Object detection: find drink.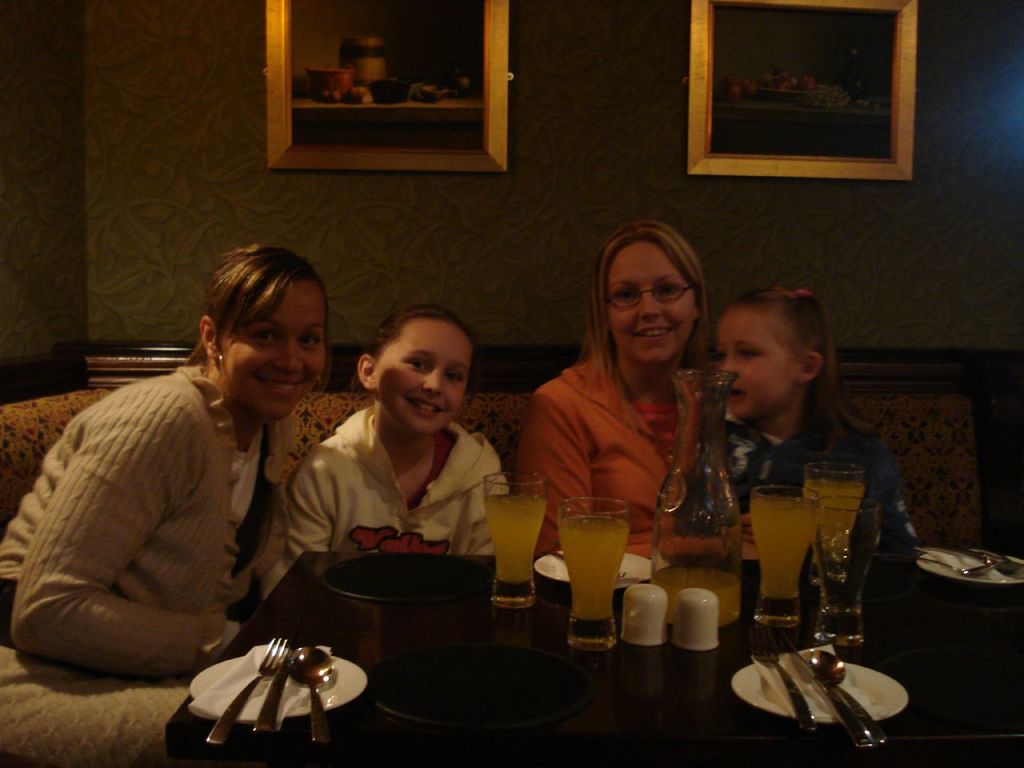
x1=801, y1=458, x2=859, y2=575.
